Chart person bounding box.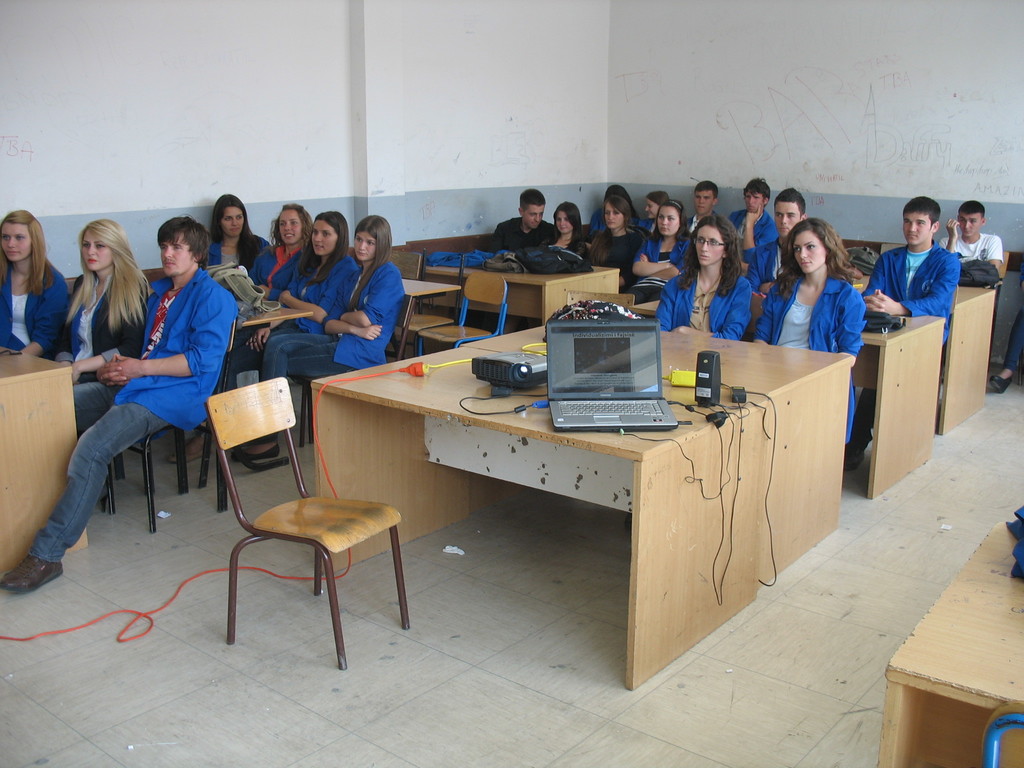
Charted: rect(754, 214, 873, 442).
